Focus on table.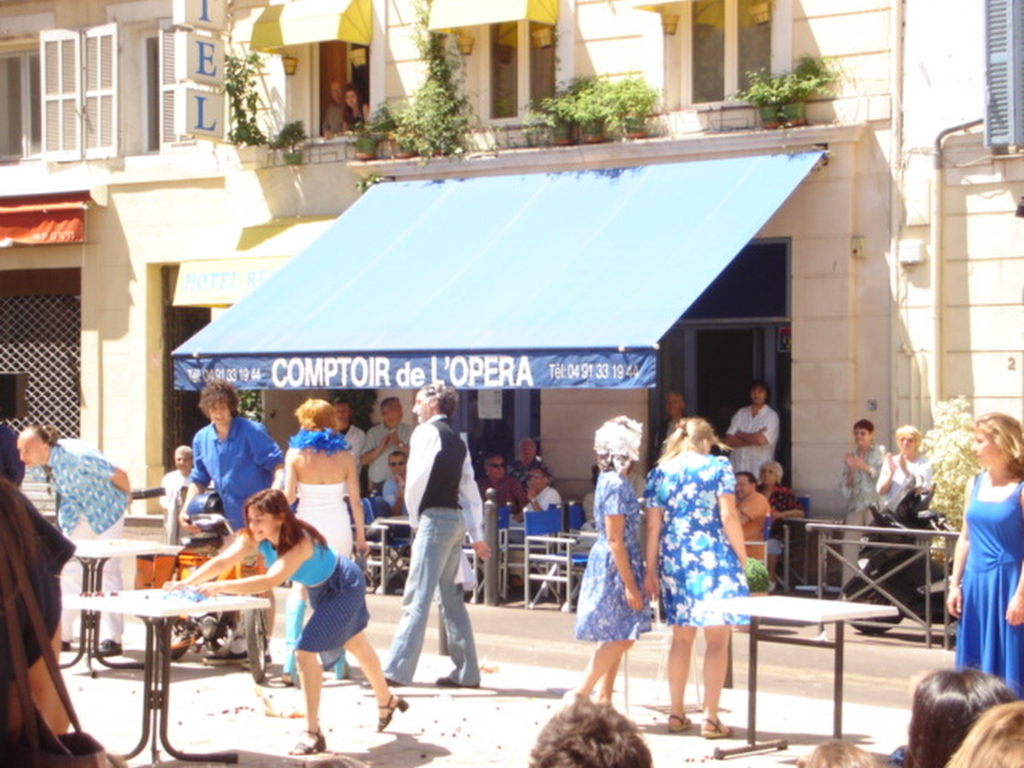
Focused at <box>713,570,893,747</box>.
